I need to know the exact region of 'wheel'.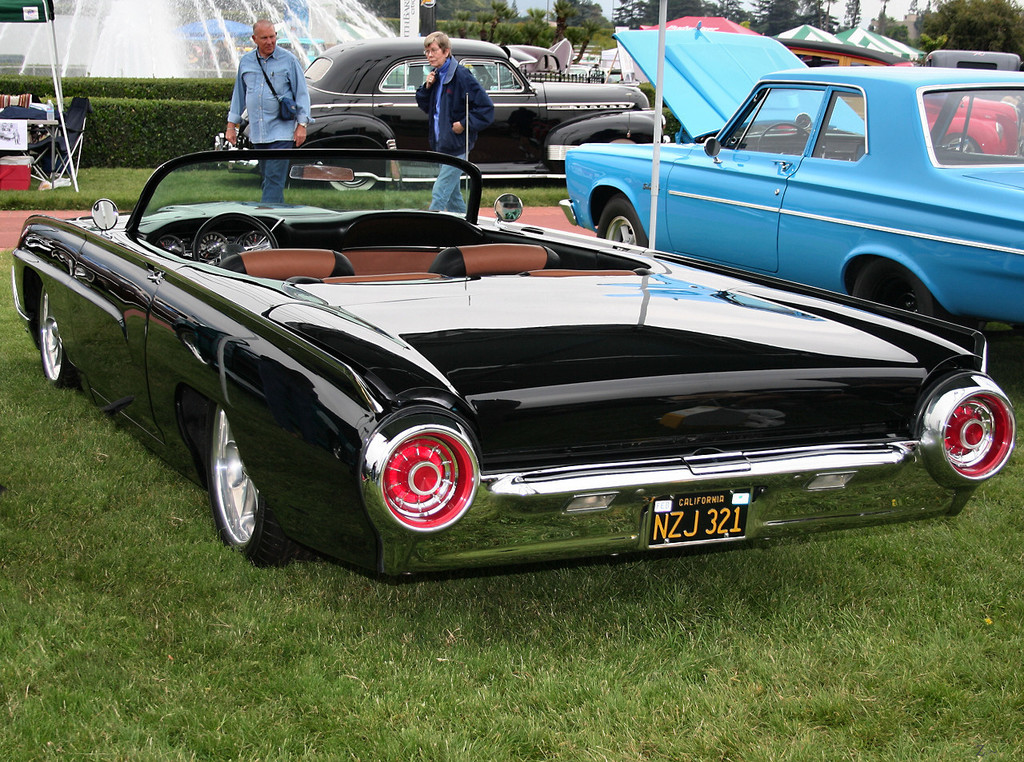
Region: select_region(852, 258, 961, 321).
